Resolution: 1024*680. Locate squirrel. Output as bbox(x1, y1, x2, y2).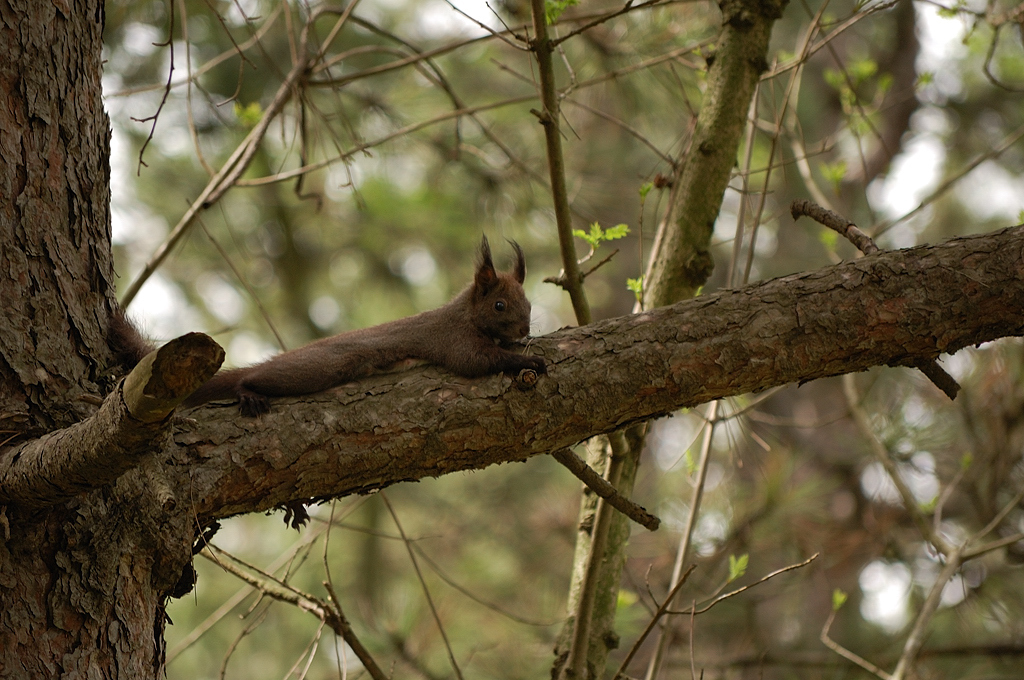
bbox(105, 230, 549, 415).
